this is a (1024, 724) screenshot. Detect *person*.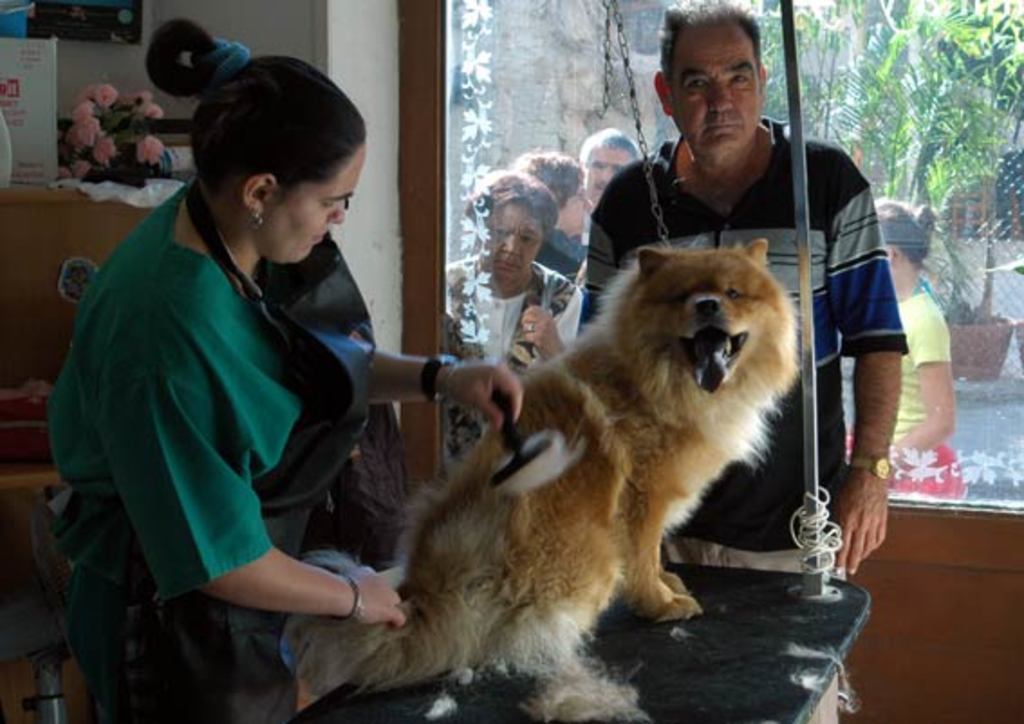
left=49, top=49, right=475, bottom=717.
